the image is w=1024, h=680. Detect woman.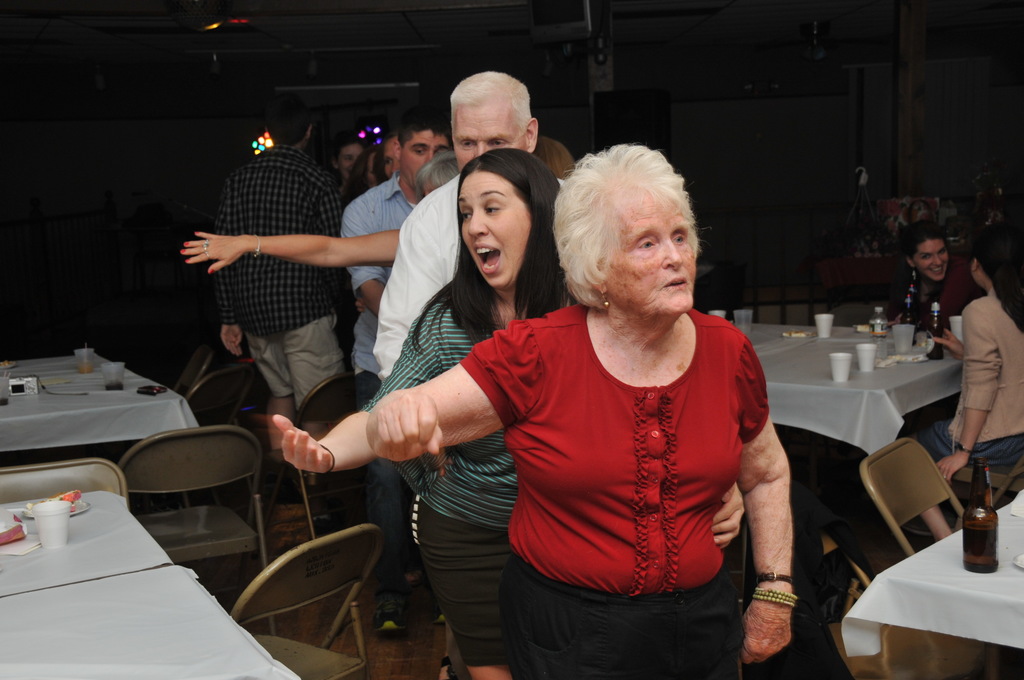
Detection: box(271, 147, 579, 679).
